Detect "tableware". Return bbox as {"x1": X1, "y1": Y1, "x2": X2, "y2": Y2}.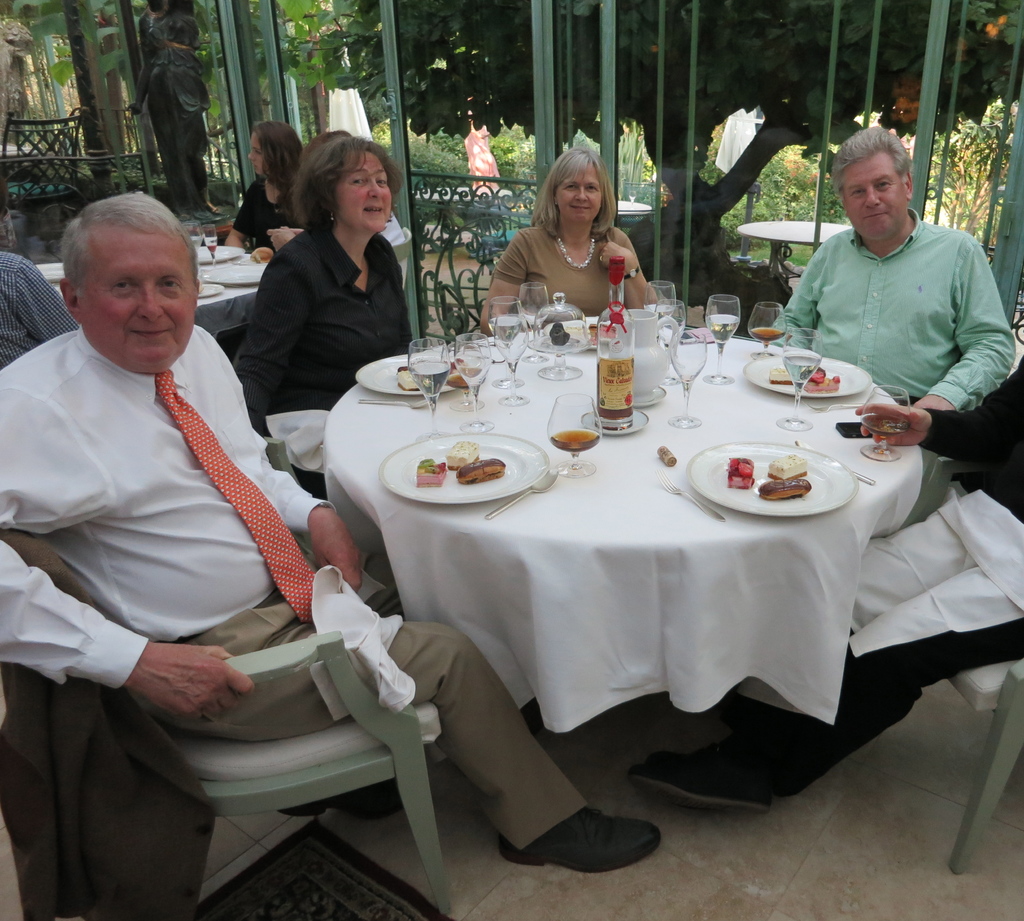
{"x1": 704, "y1": 292, "x2": 745, "y2": 387}.
